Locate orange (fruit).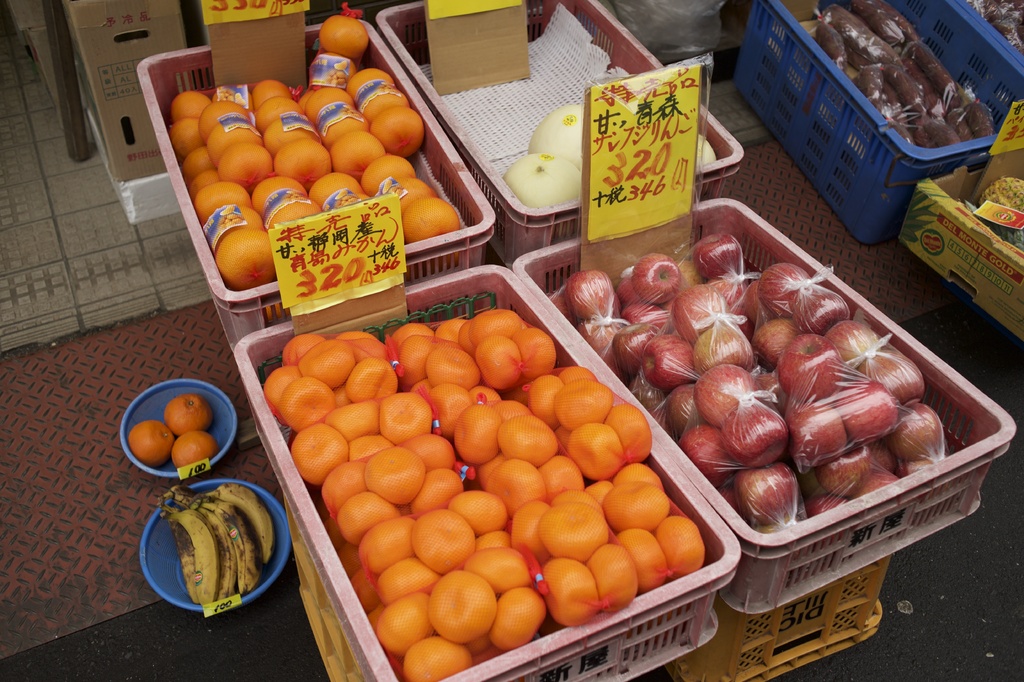
Bounding box: bbox=[262, 198, 314, 229].
